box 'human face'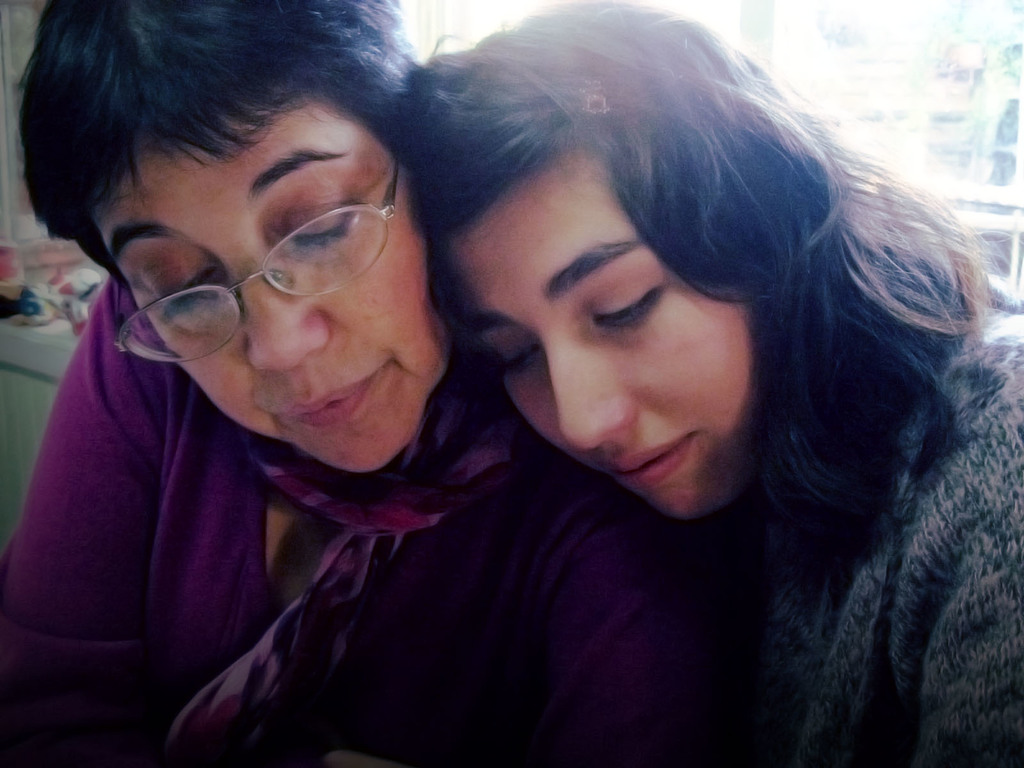
[left=441, top=132, right=752, bottom=519]
